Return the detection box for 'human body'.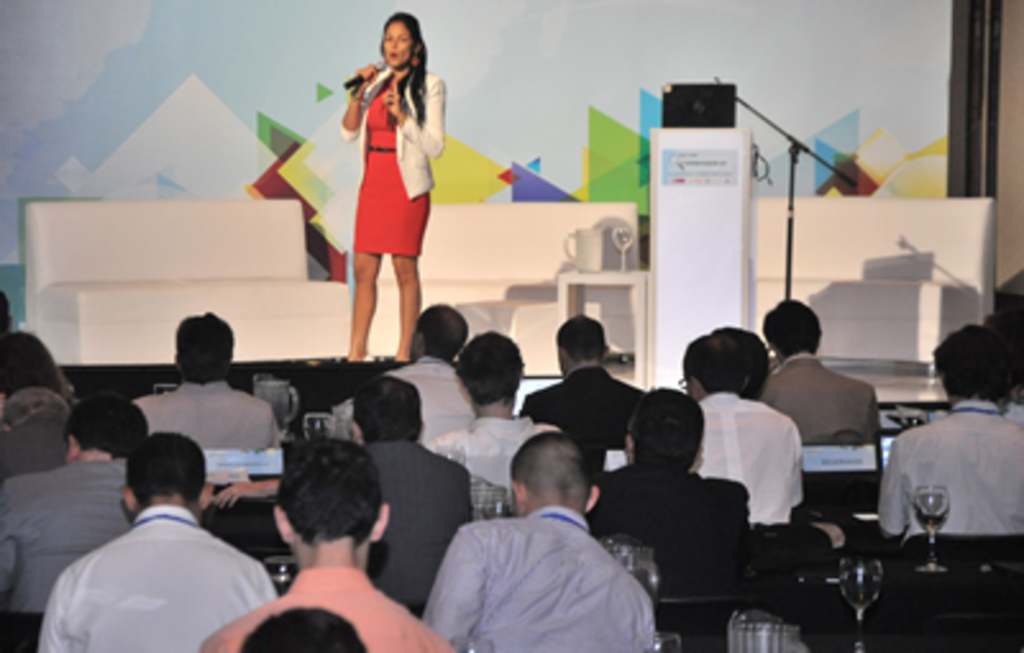
<region>876, 323, 1021, 535</region>.
